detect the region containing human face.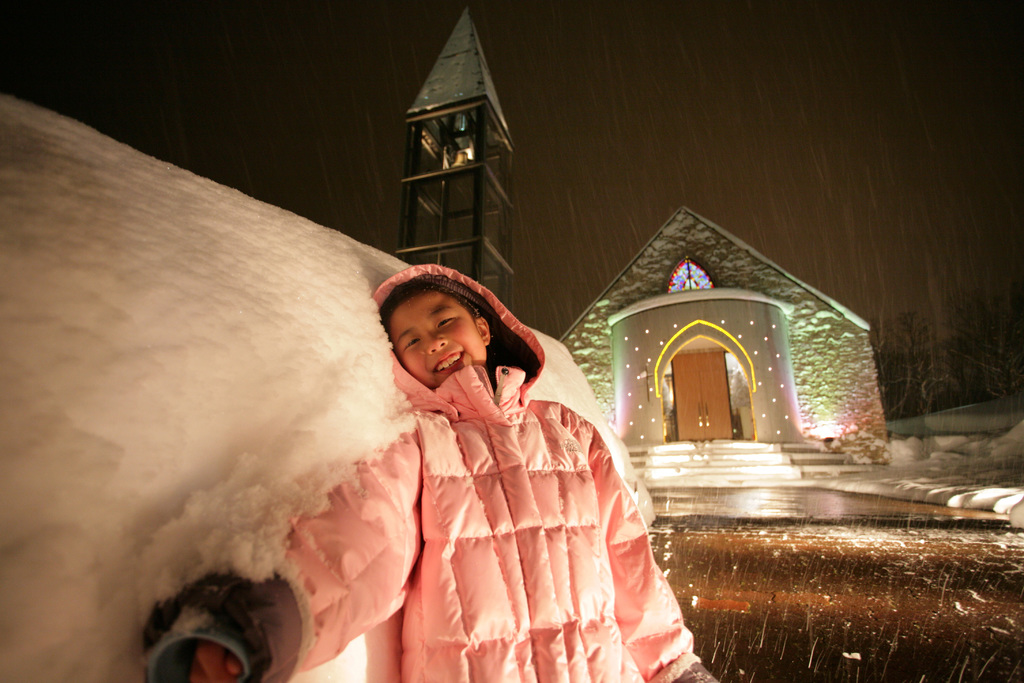
BBox(385, 299, 488, 395).
